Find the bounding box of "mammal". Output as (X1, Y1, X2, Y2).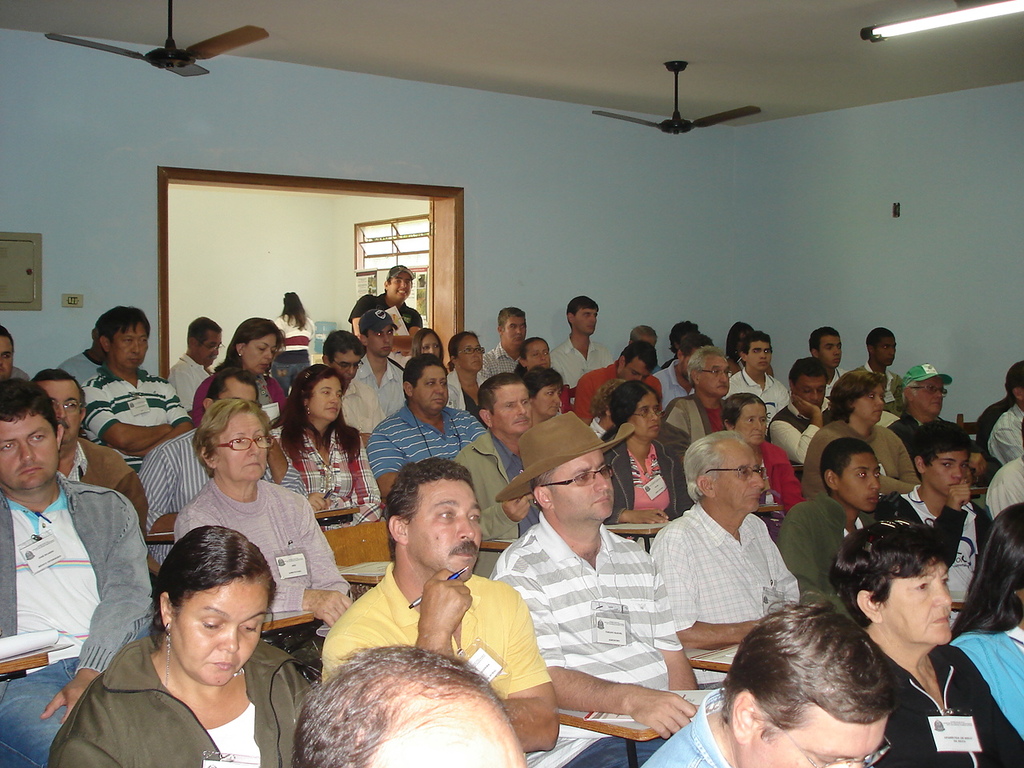
(950, 498, 1022, 732).
